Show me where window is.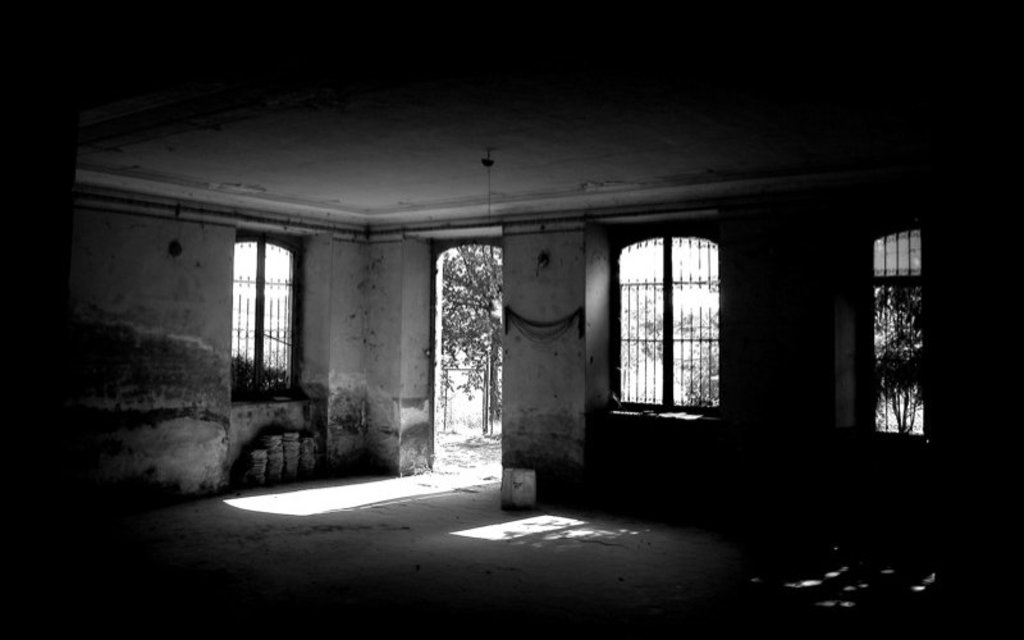
window is at (239, 228, 310, 401).
